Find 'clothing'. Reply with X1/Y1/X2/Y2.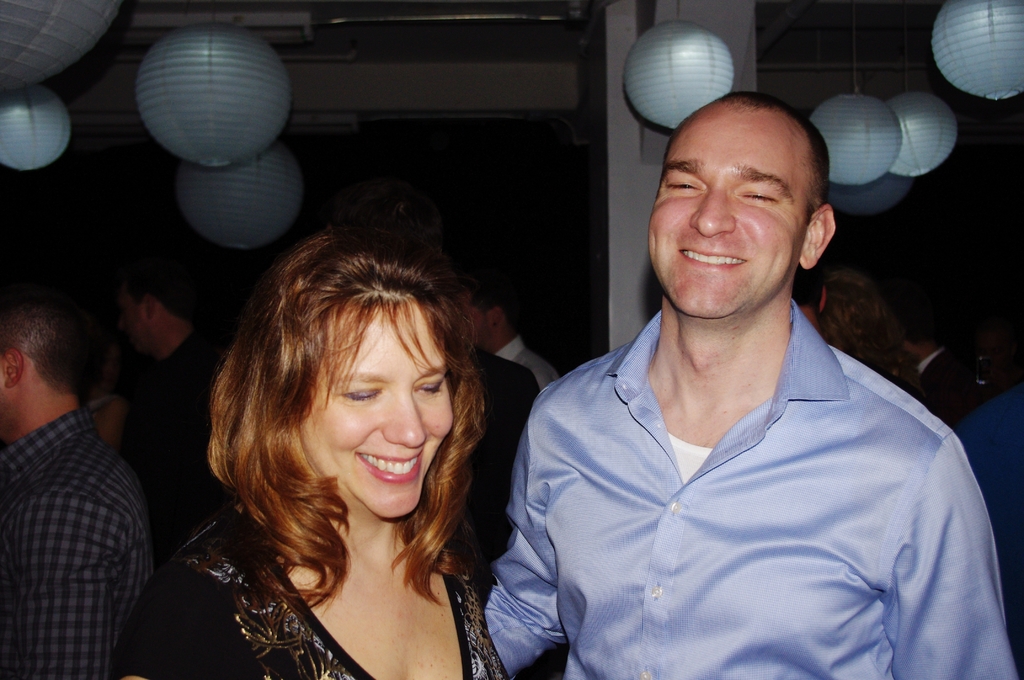
131/471/464/676.
